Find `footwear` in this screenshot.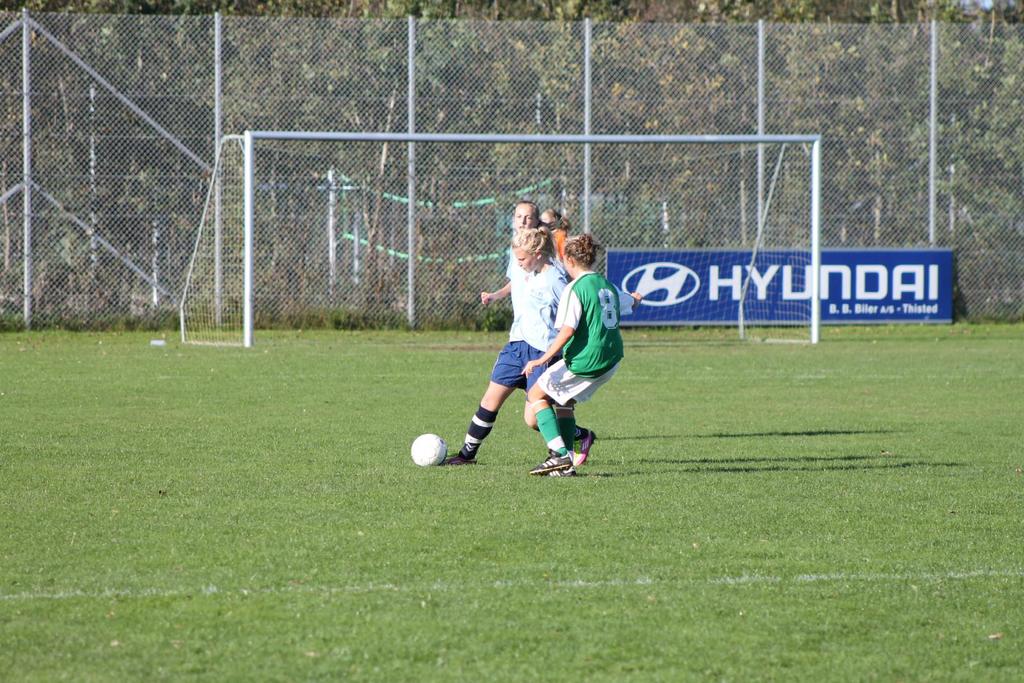
The bounding box for `footwear` is <box>529,449,575,474</box>.
